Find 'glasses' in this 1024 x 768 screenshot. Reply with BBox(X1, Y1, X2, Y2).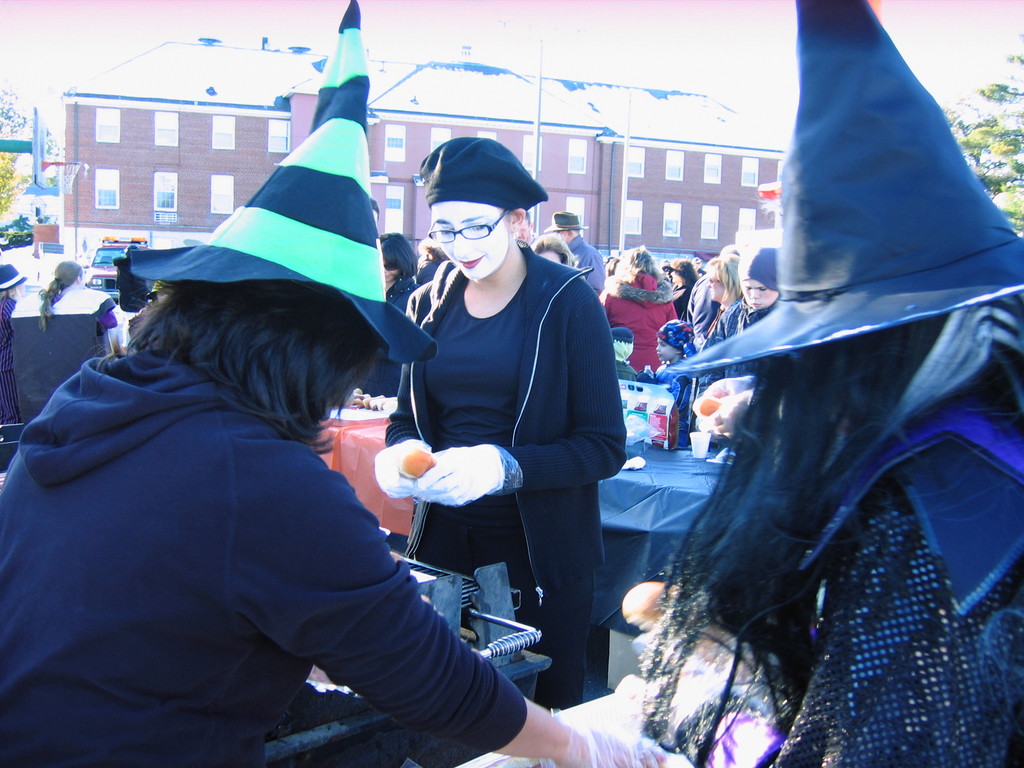
BBox(426, 206, 507, 244).
